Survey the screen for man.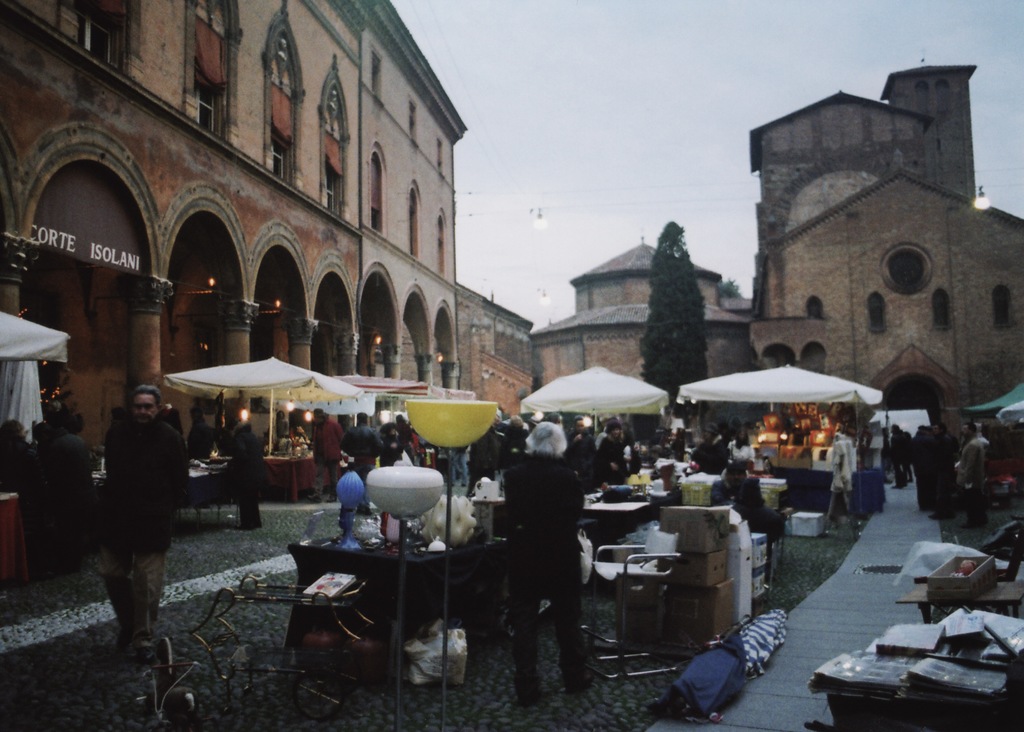
Survey found: [left=931, top=420, right=952, bottom=520].
